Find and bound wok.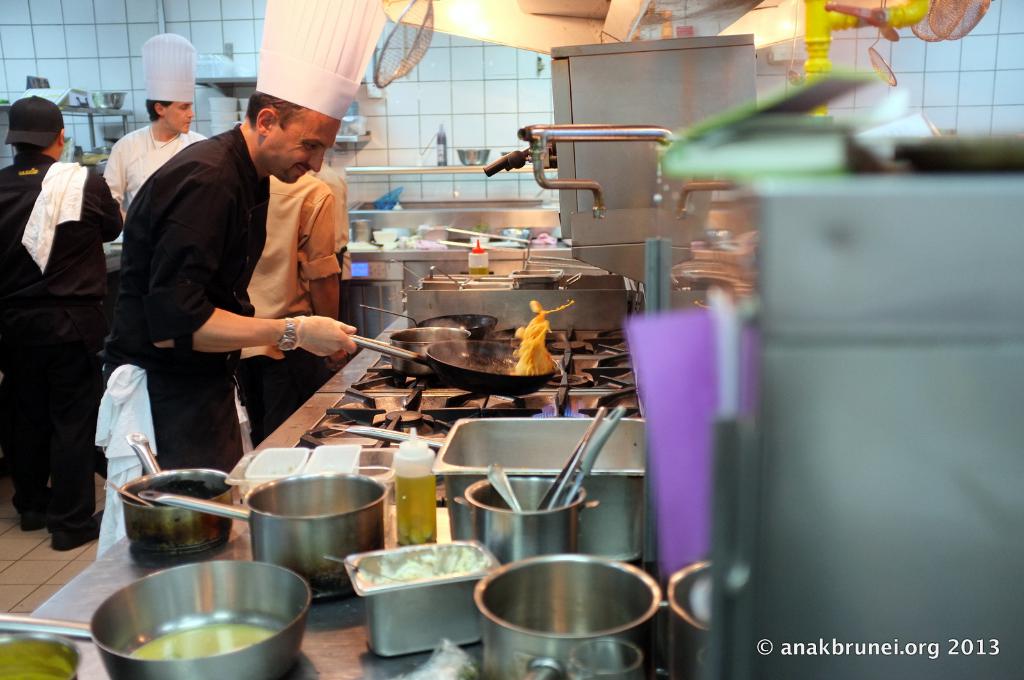
Bound: {"left": 345, "top": 340, "right": 556, "bottom": 393}.
